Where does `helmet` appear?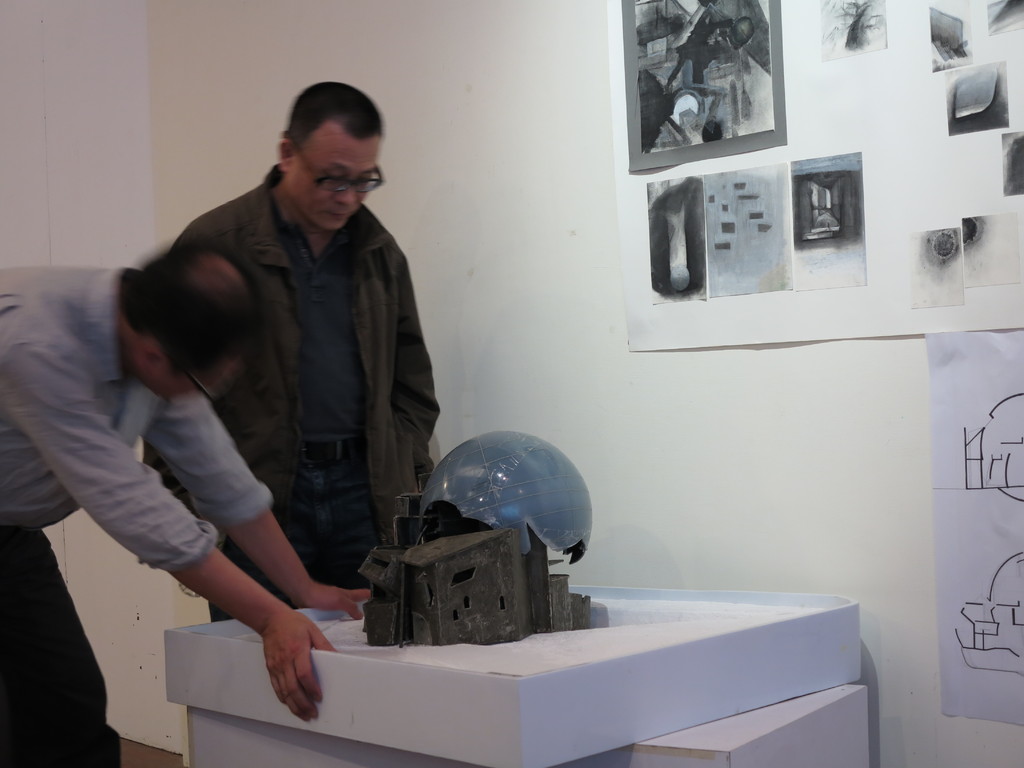
Appears at (x1=397, y1=434, x2=604, y2=601).
